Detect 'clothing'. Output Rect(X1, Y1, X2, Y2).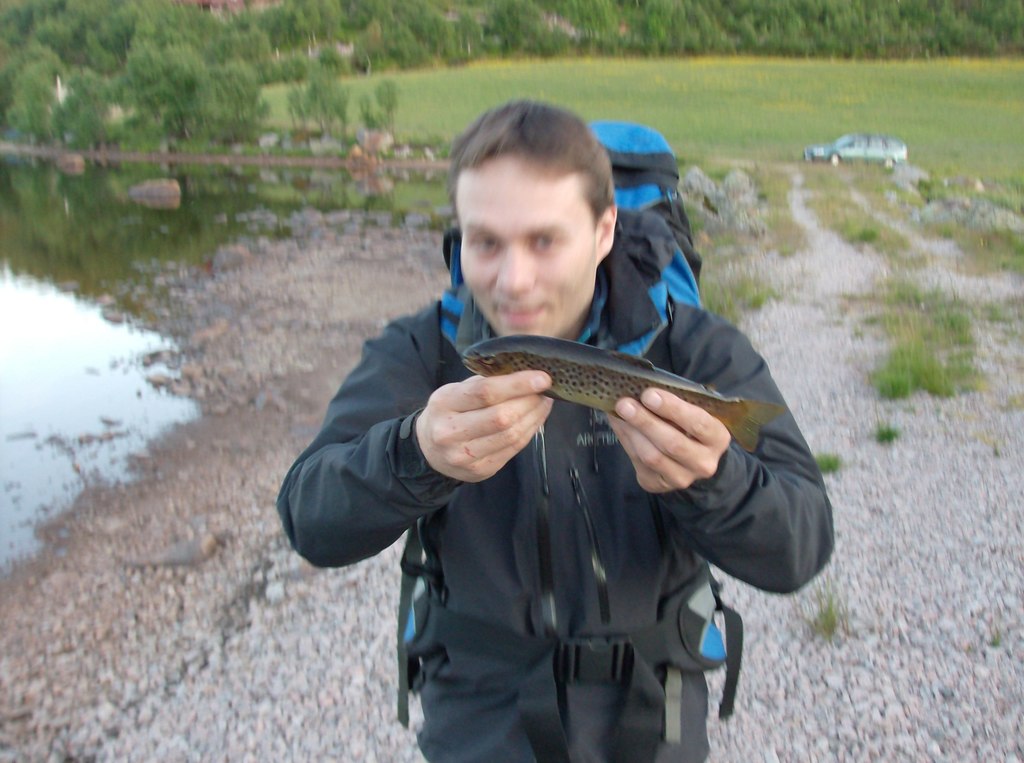
Rect(275, 239, 834, 762).
